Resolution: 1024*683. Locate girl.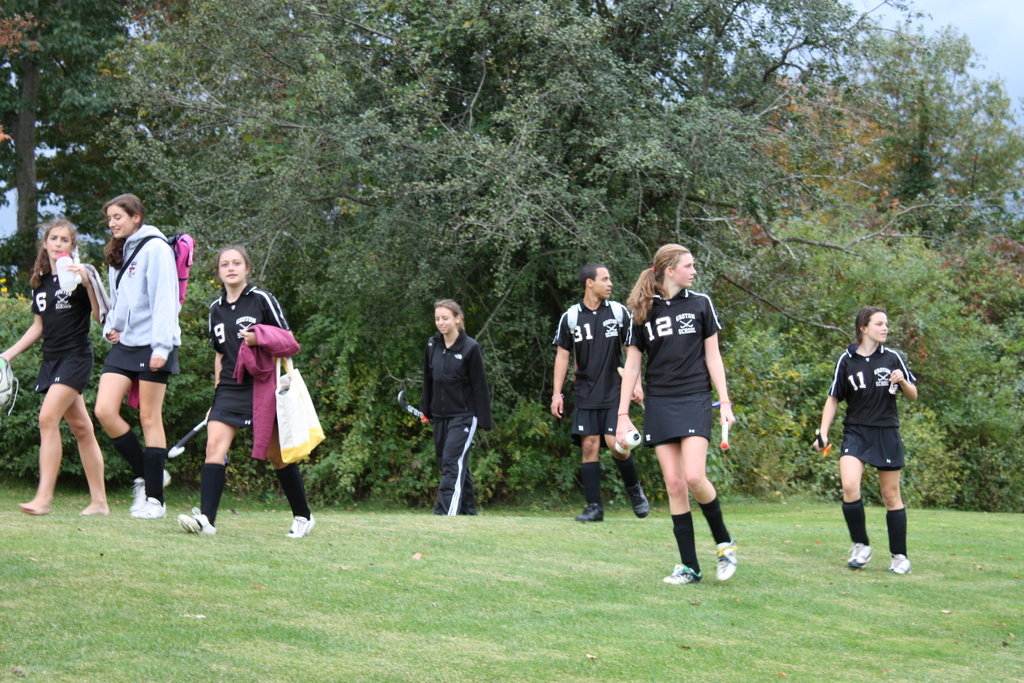
<box>616,242,735,599</box>.
